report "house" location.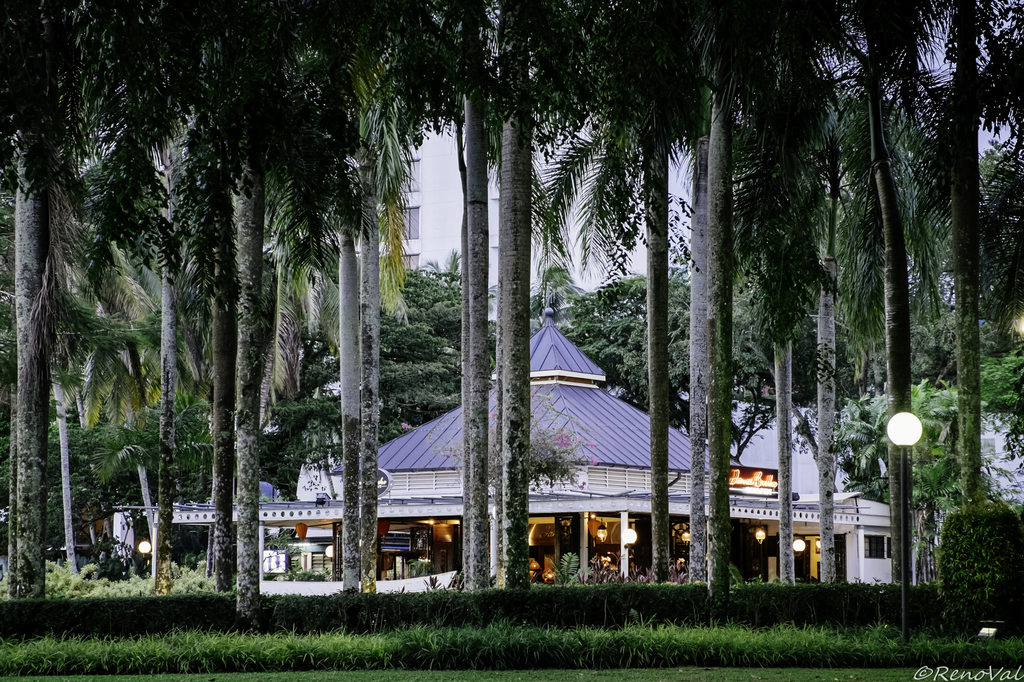
Report: detection(107, 306, 885, 591).
